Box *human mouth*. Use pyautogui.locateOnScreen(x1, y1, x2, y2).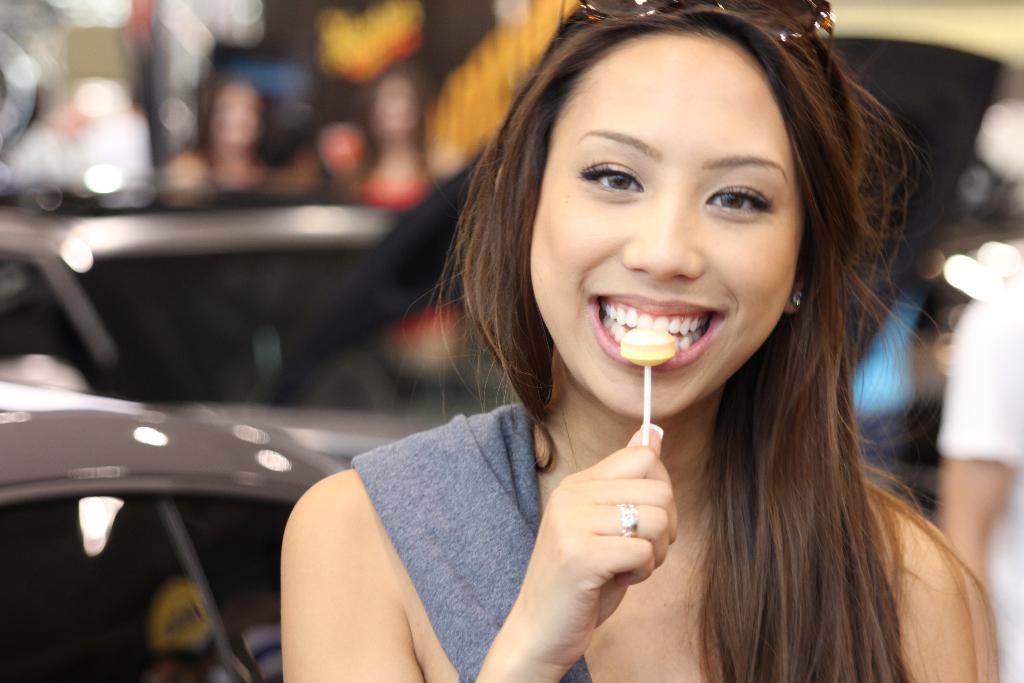
pyautogui.locateOnScreen(565, 294, 748, 368).
